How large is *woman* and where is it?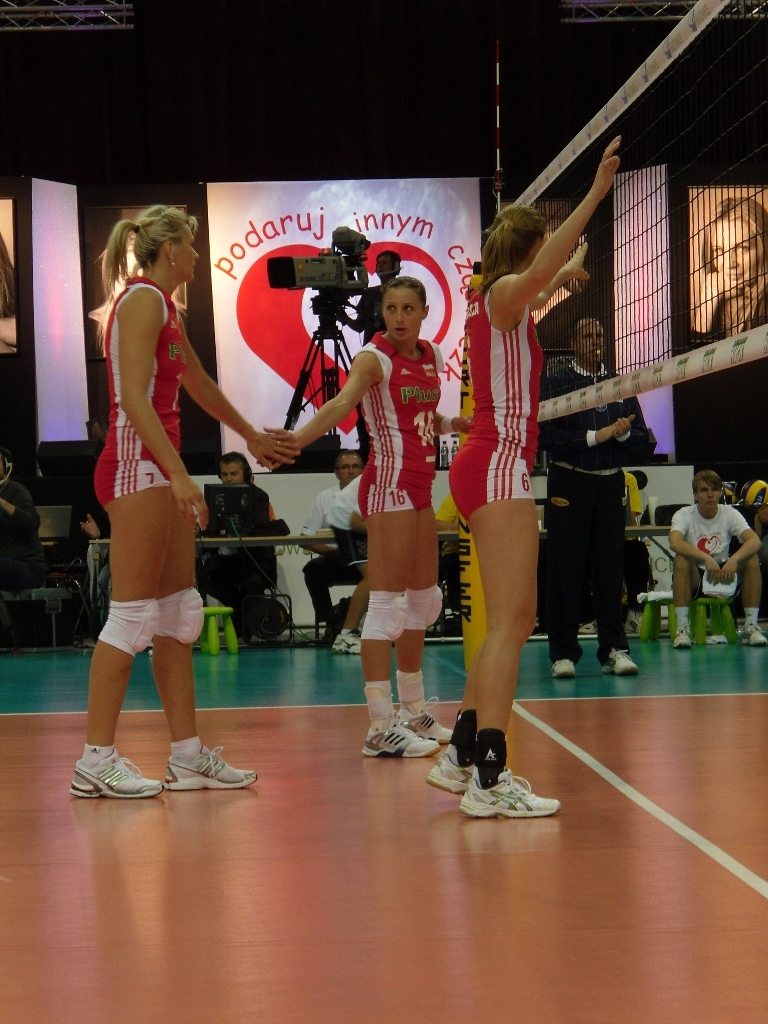
Bounding box: box=[57, 197, 252, 821].
